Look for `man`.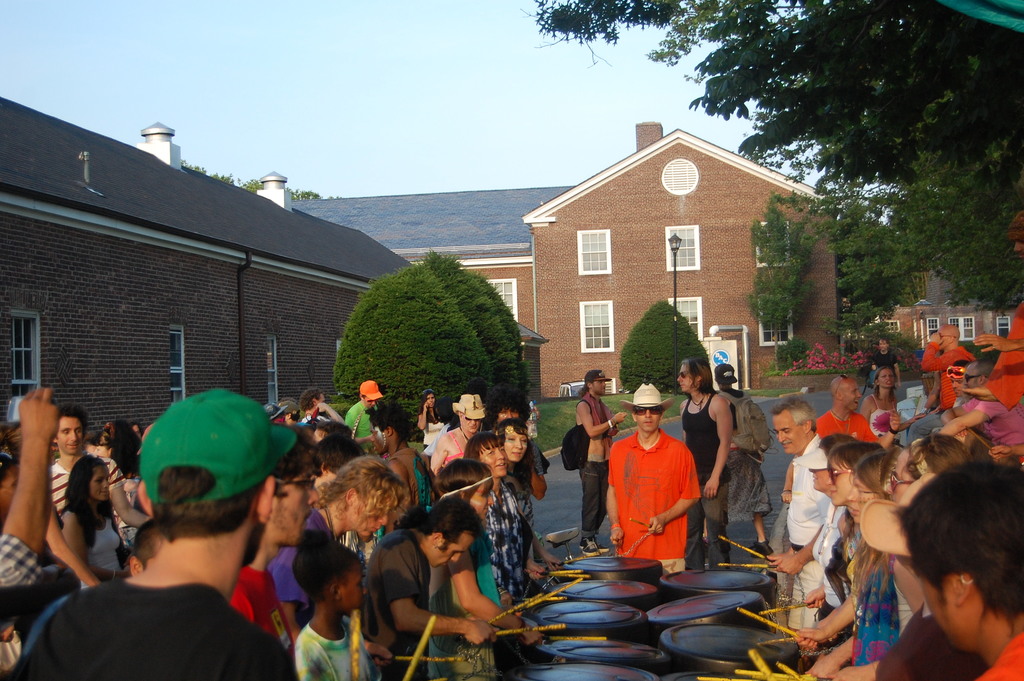
Found: (934, 361, 968, 432).
